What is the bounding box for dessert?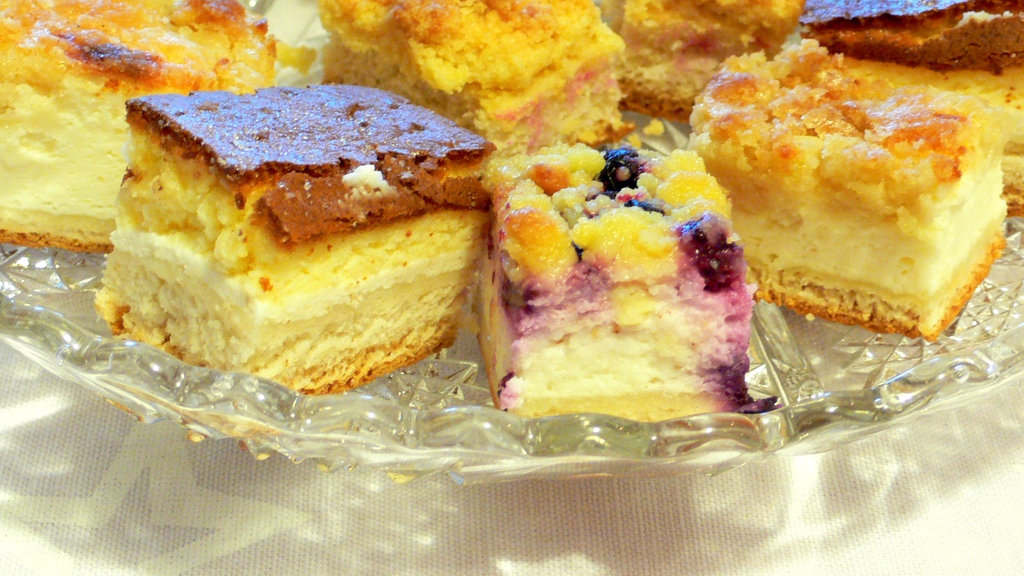
x1=79 y1=73 x2=488 y2=406.
